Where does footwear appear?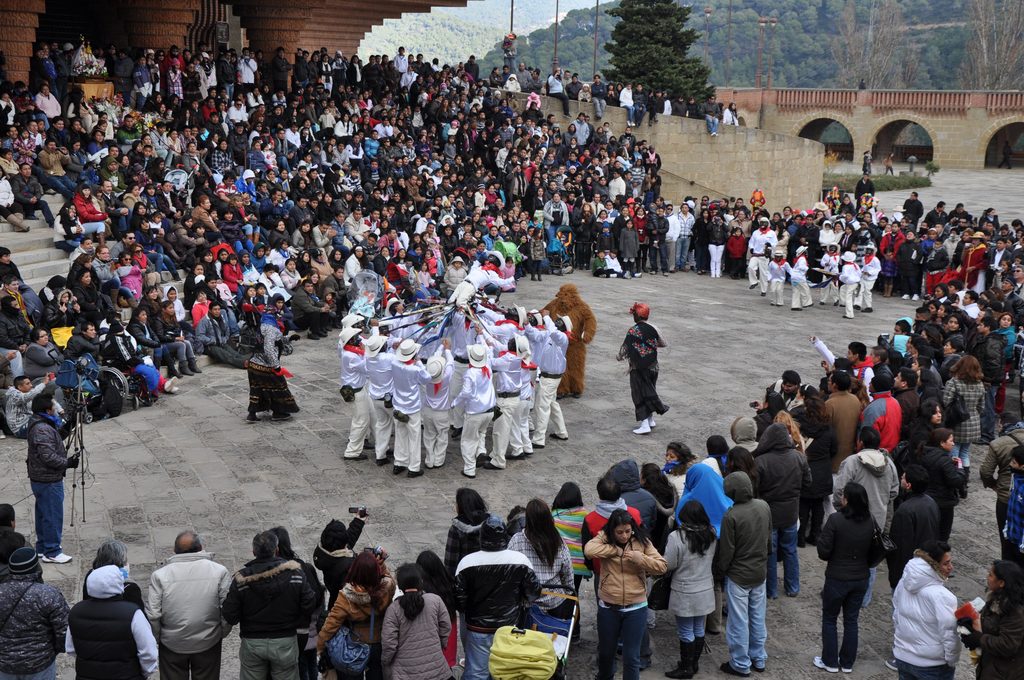
Appears at <bbox>462, 471, 474, 478</bbox>.
